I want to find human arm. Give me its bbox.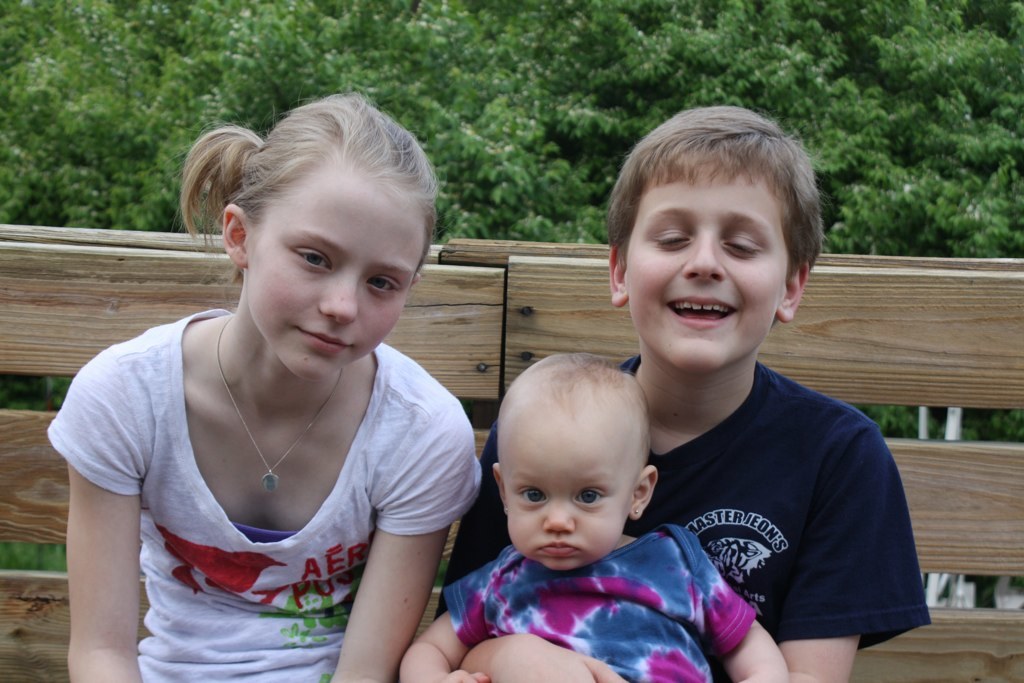
left=769, top=433, right=881, bottom=682.
